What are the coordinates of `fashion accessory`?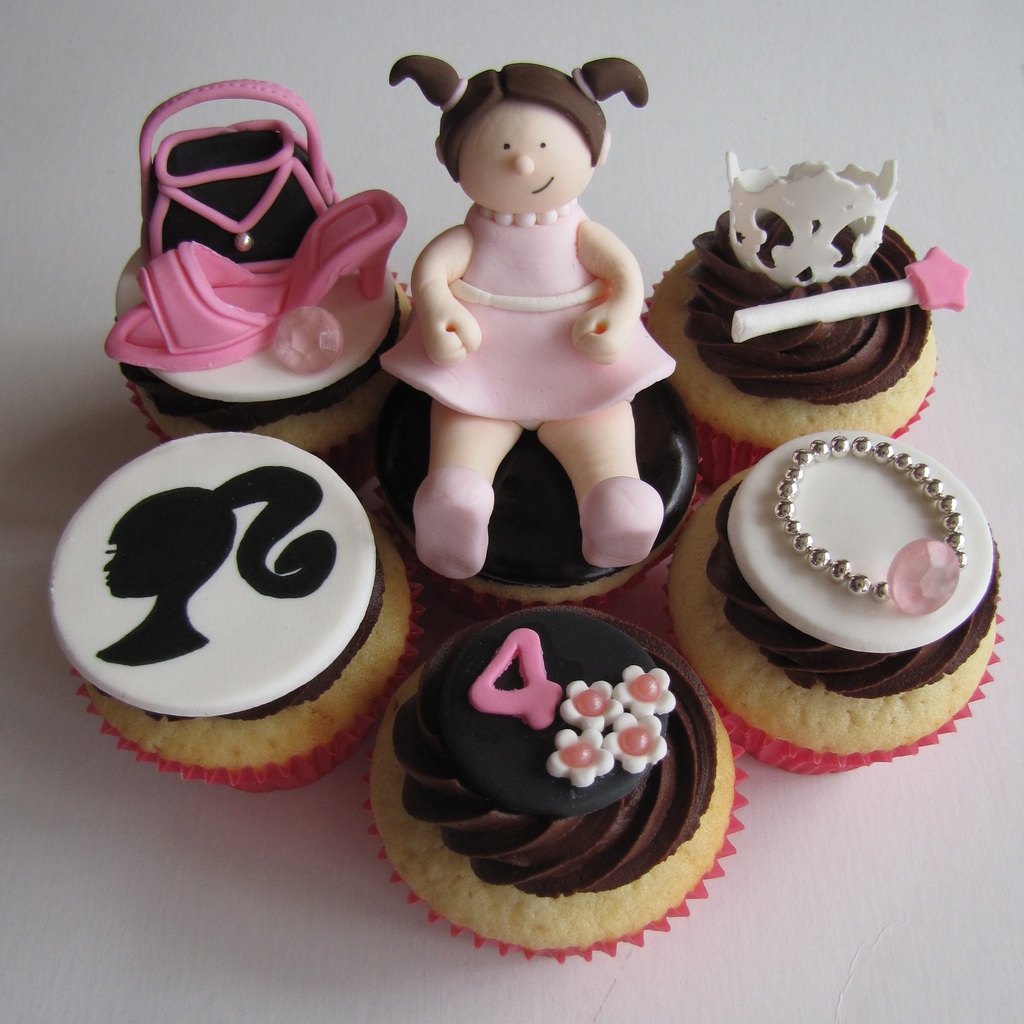
(776,433,965,614).
